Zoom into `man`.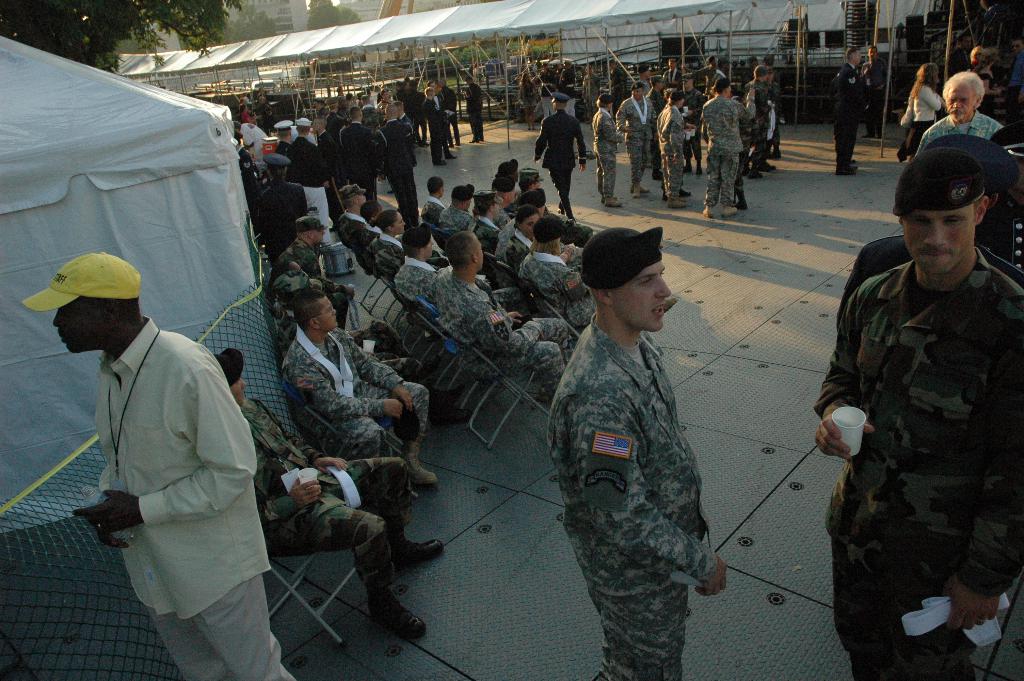
Zoom target: 378:104:423:226.
